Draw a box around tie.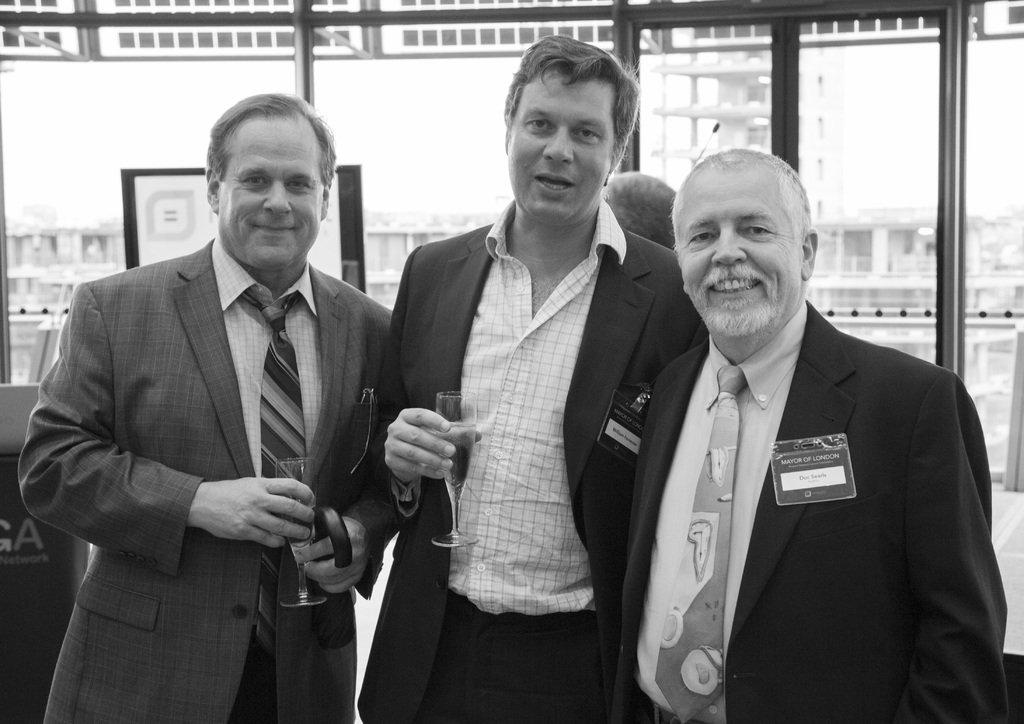
{"x1": 653, "y1": 362, "x2": 749, "y2": 723}.
